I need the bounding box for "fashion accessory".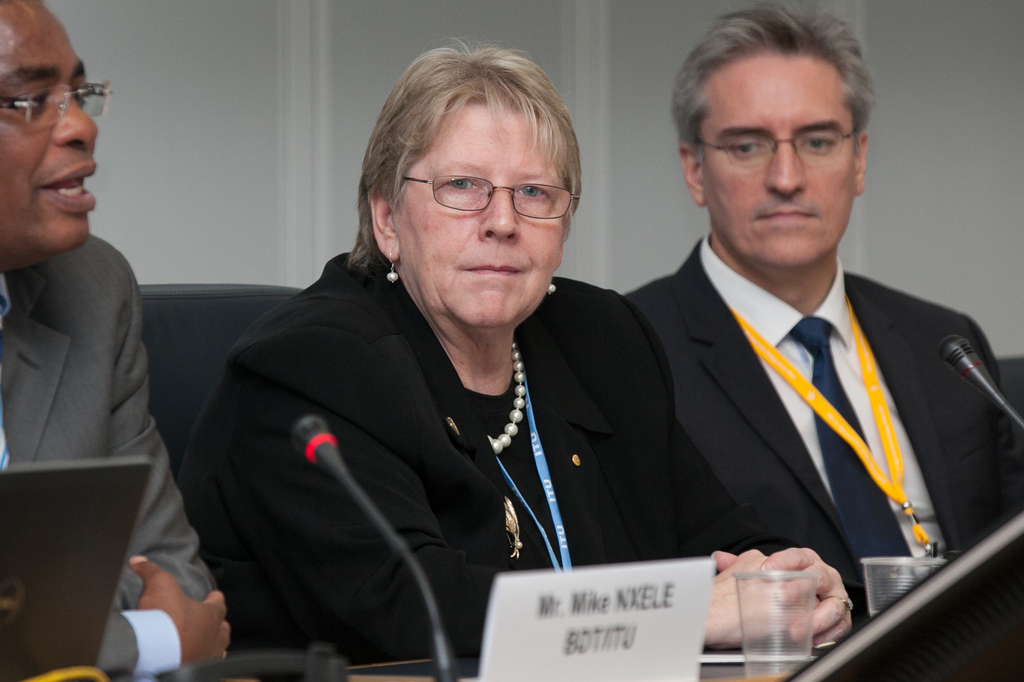
Here it is: <bbox>384, 253, 397, 289</bbox>.
